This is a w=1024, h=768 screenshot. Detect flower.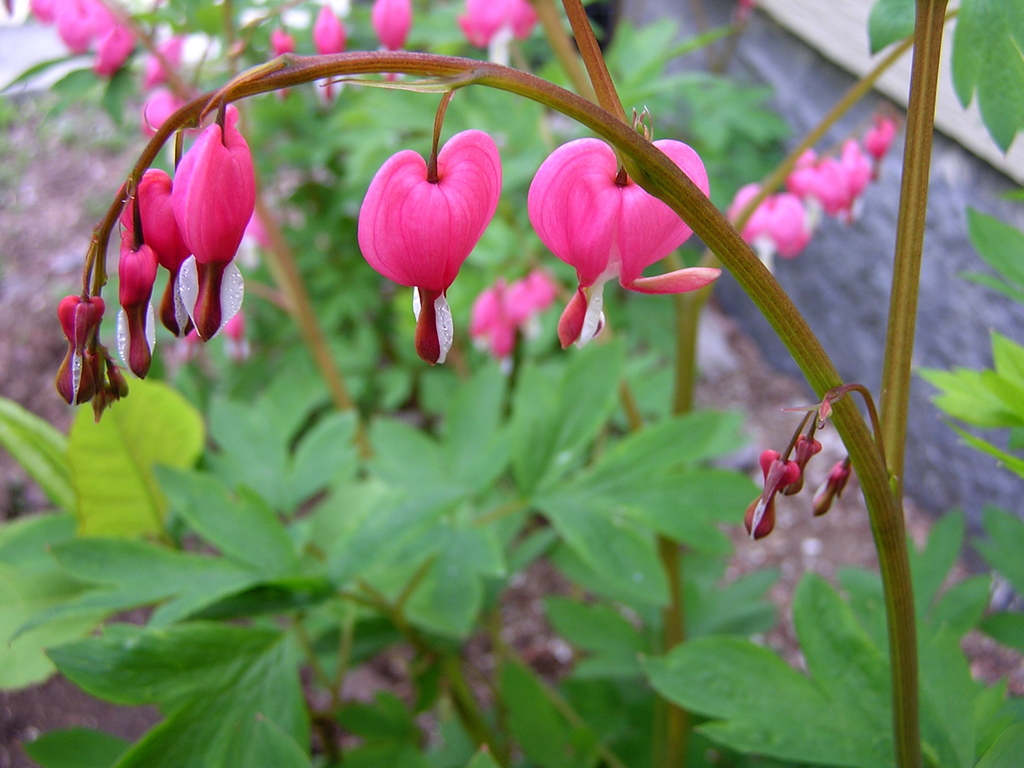
x1=342, y1=127, x2=492, y2=311.
